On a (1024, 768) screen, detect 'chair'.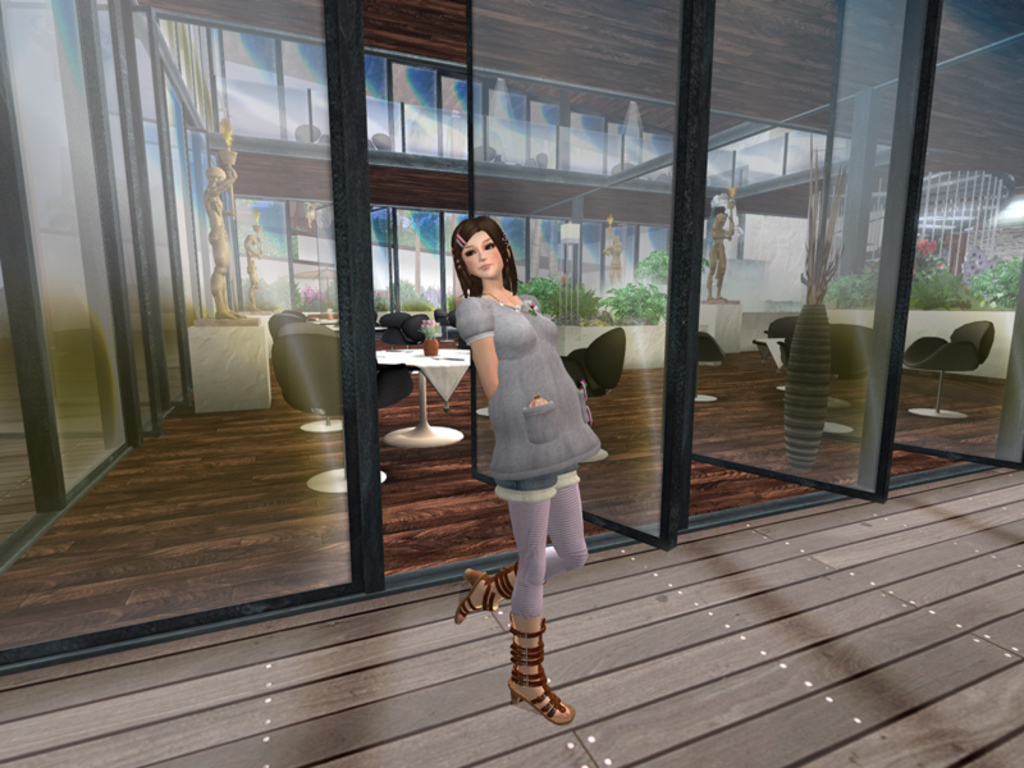
687:332:731:408.
